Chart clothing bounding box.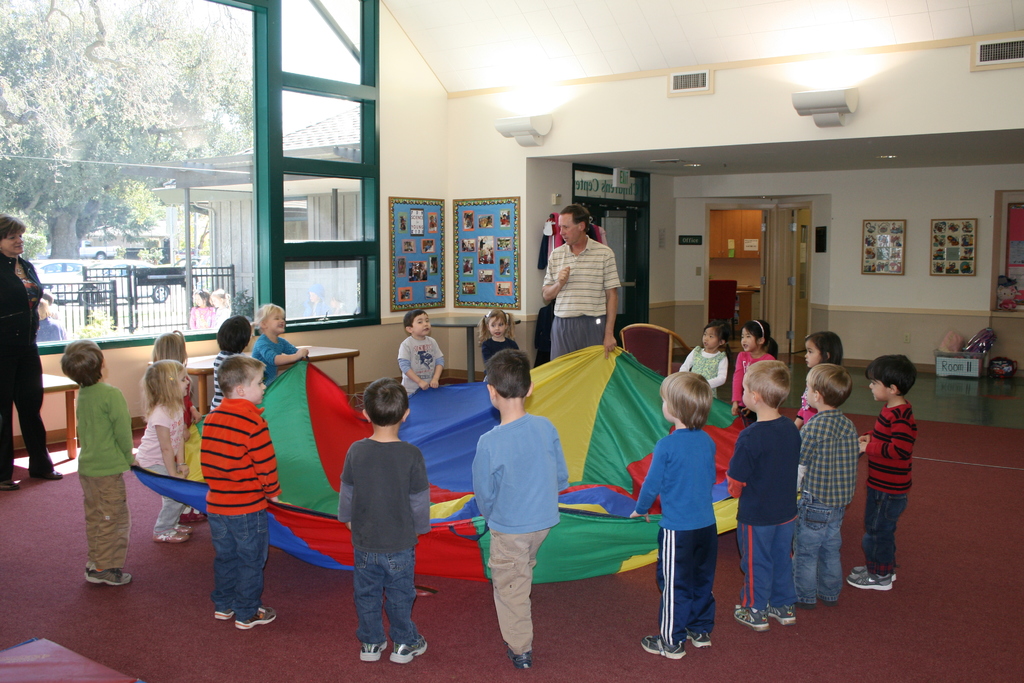
Charted: <box>180,378,205,507</box>.
